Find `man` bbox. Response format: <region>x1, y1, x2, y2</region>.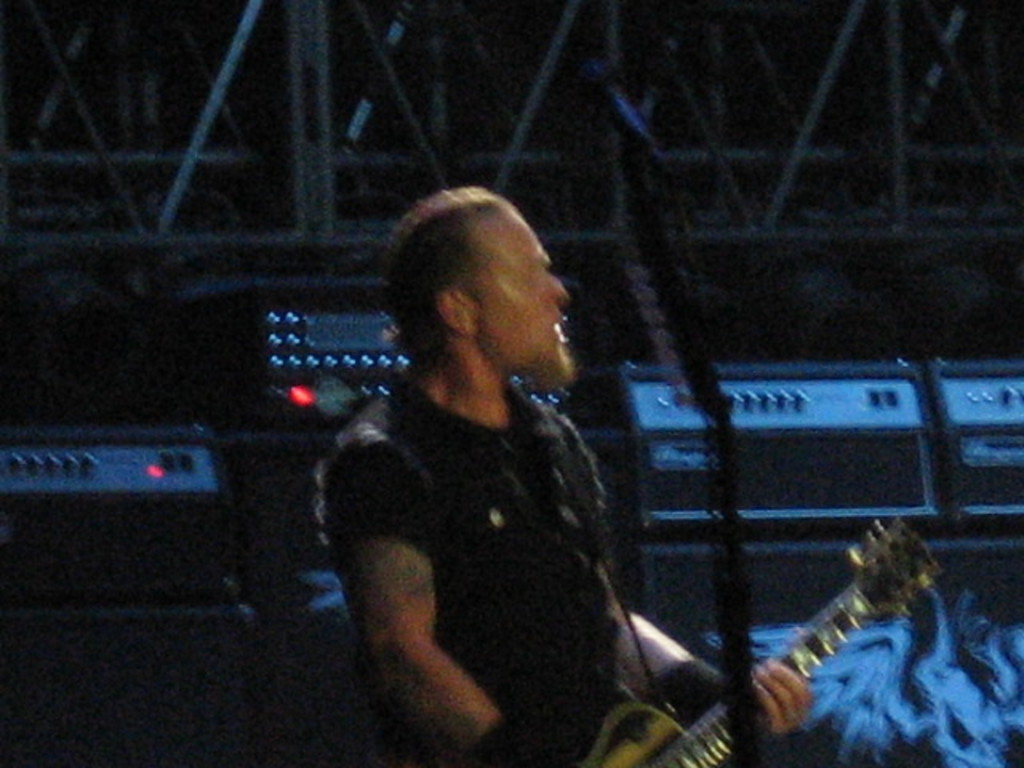
<region>282, 174, 712, 755</region>.
